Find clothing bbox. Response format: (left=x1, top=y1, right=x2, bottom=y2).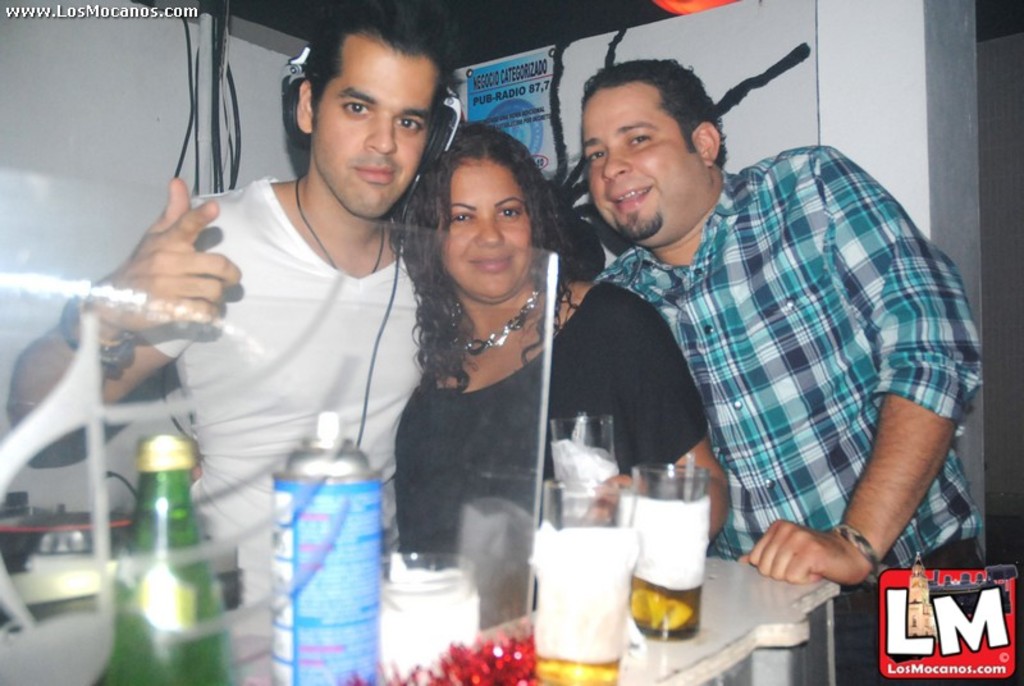
(left=392, top=267, right=719, bottom=557).
